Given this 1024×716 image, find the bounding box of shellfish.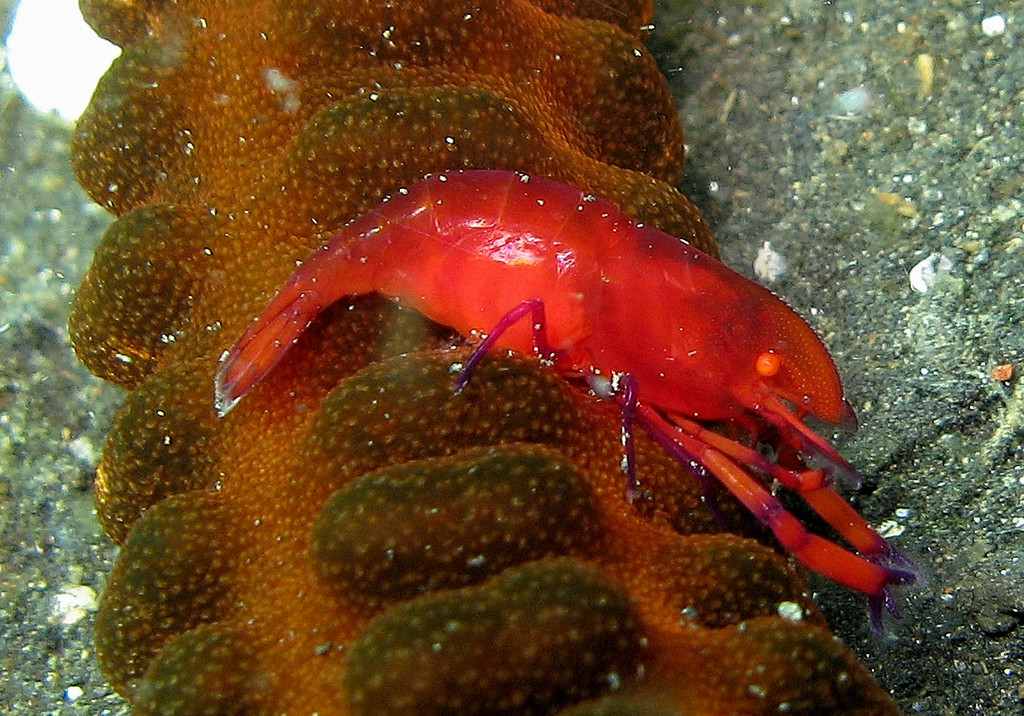
x1=199, y1=163, x2=921, y2=595.
